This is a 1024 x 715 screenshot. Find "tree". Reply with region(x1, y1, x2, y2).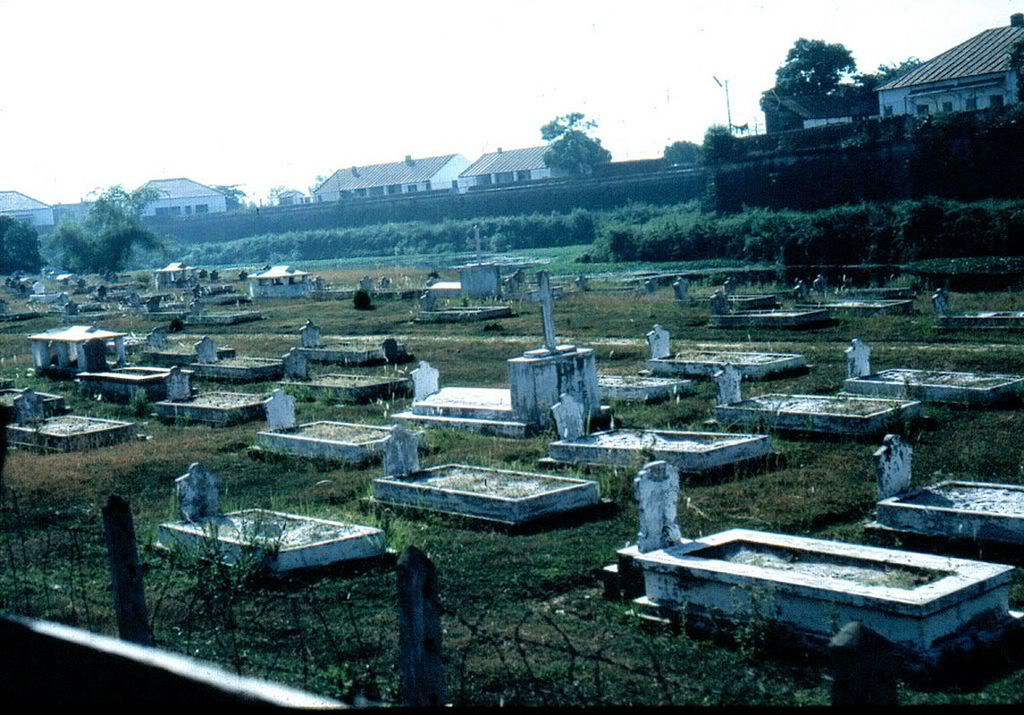
region(771, 37, 860, 93).
